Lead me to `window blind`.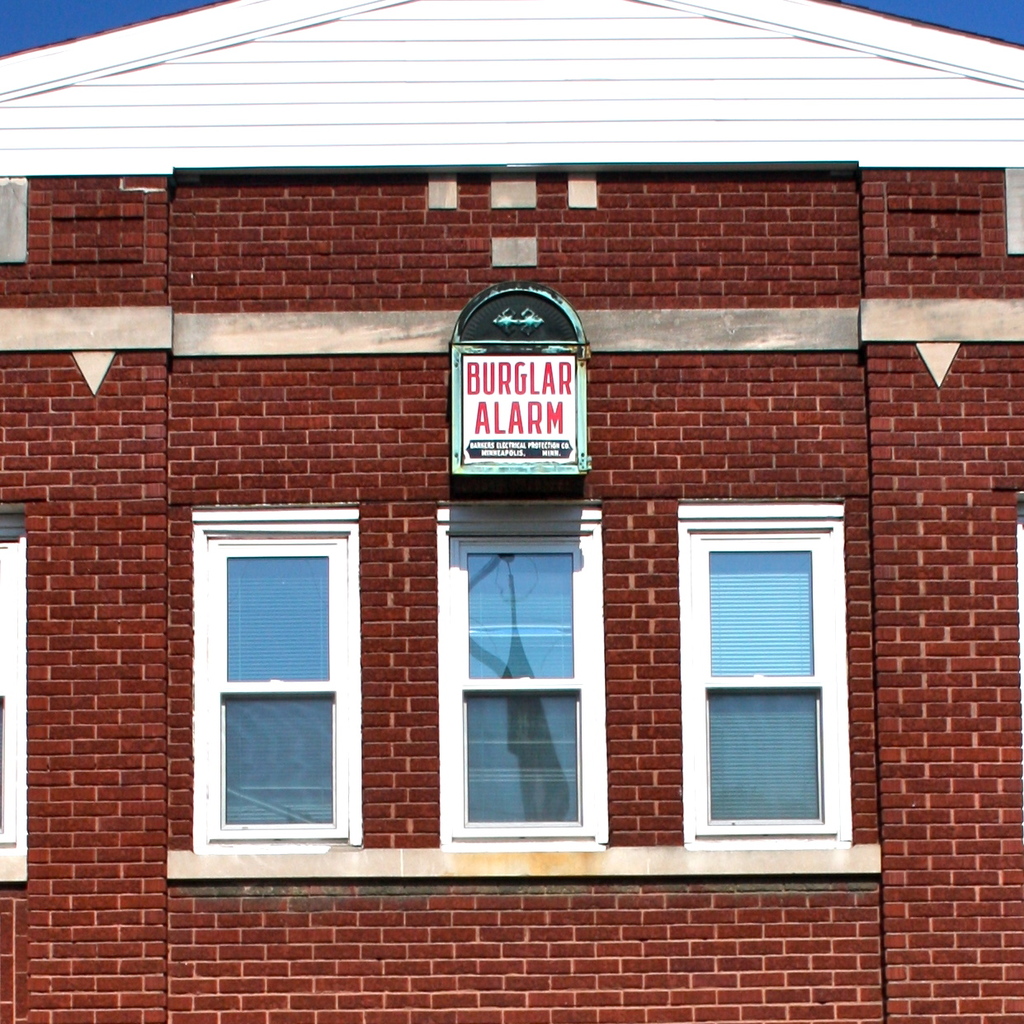
Lead to l=462, t=557, r=571, b=821.
